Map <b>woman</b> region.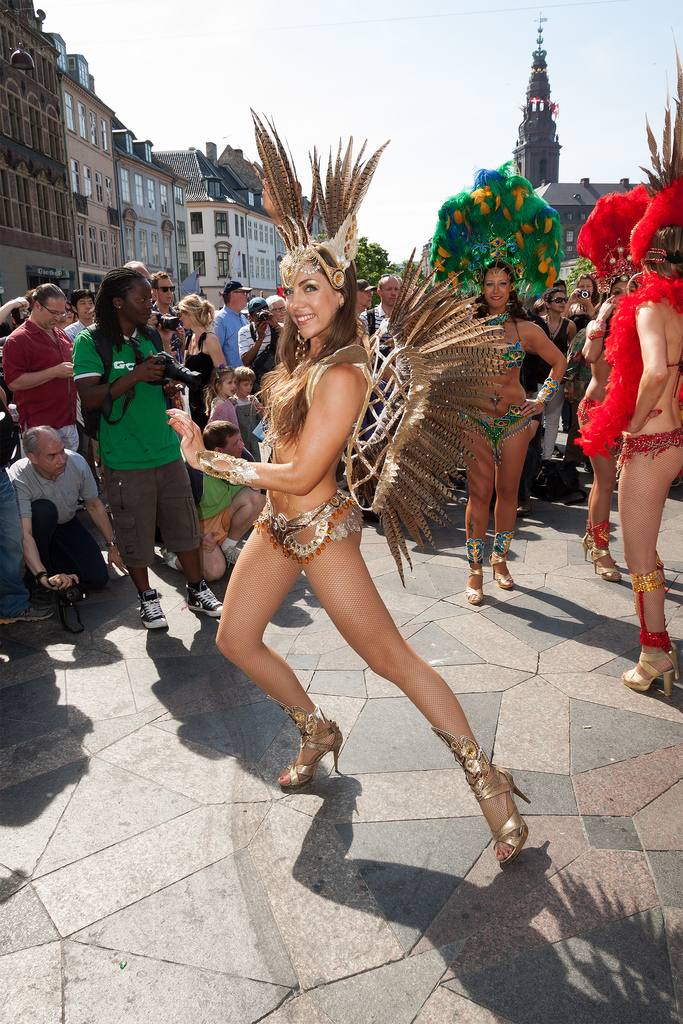
Mapped to (left=61, top=299, right=76, bottom=331).
